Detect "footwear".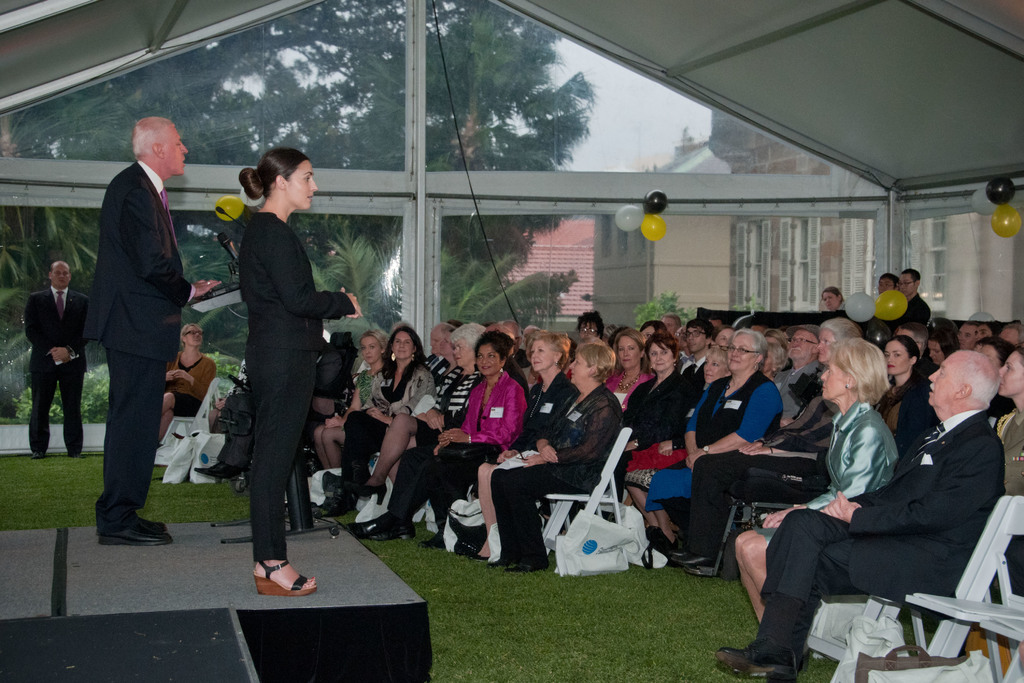
Detected at select_region(365, 516, 417, 537).
